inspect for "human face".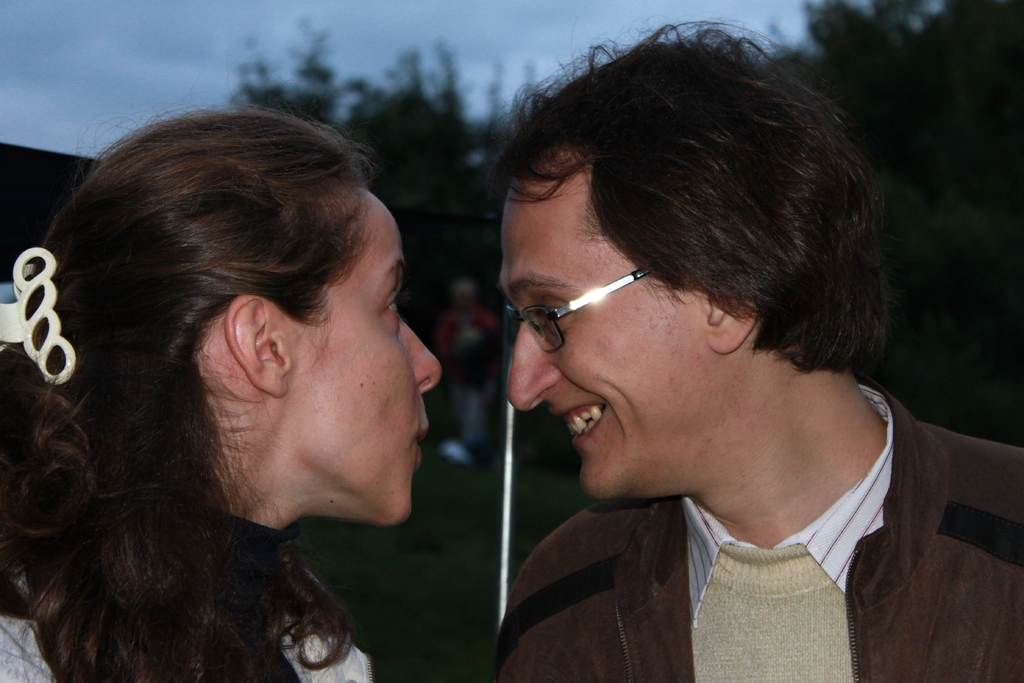
Inspection: box=[298, 187, 442, 526].
